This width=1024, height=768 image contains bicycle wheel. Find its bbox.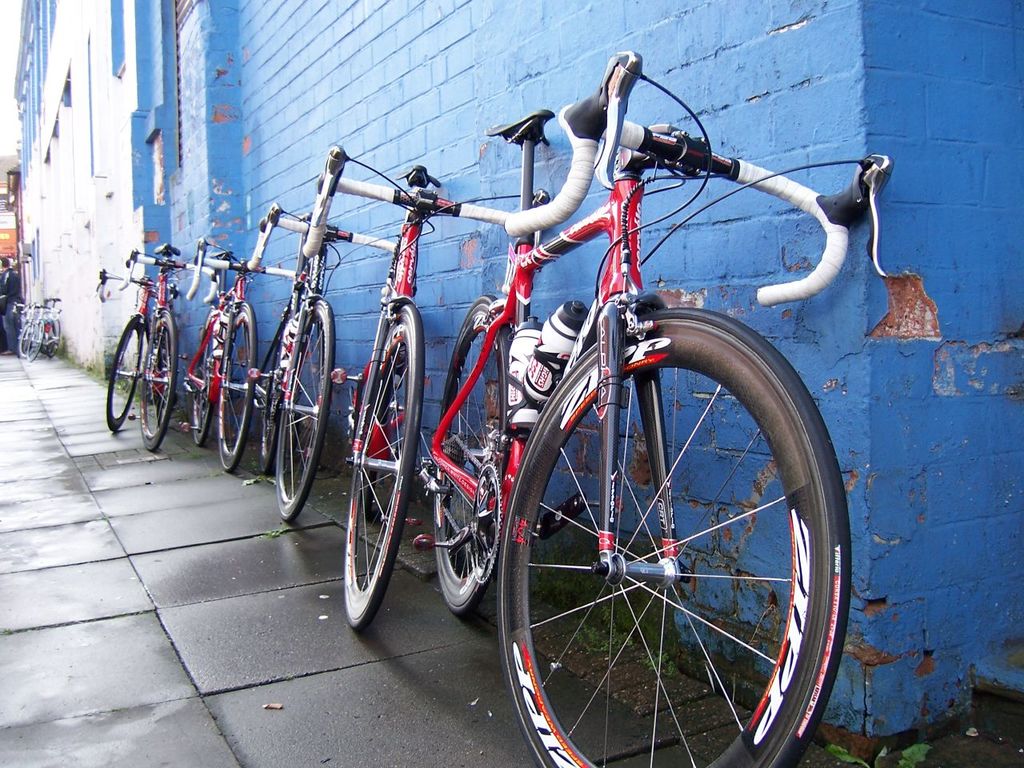
x1=194, y1=320, x2=218, y2=448.
